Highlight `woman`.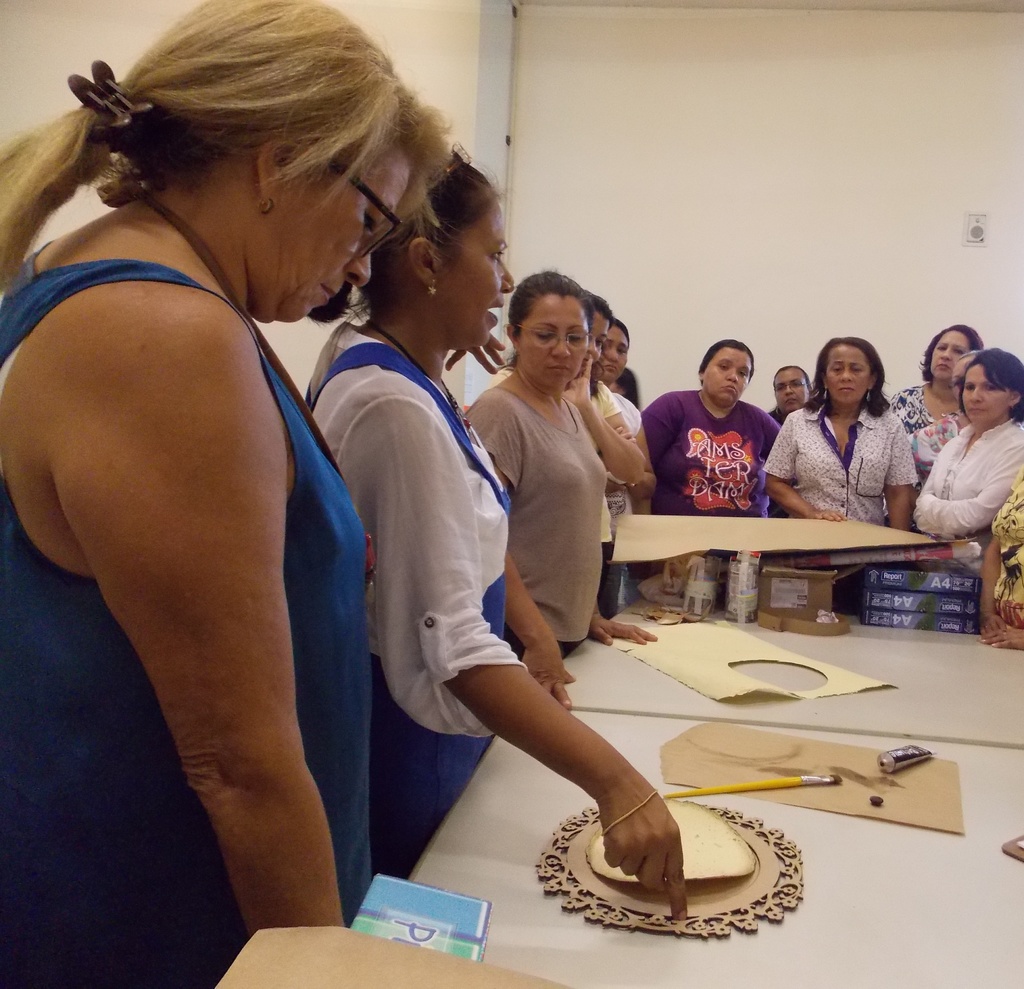
Highlighted region: x1=292, y1=138, x2=691, y2=928.
